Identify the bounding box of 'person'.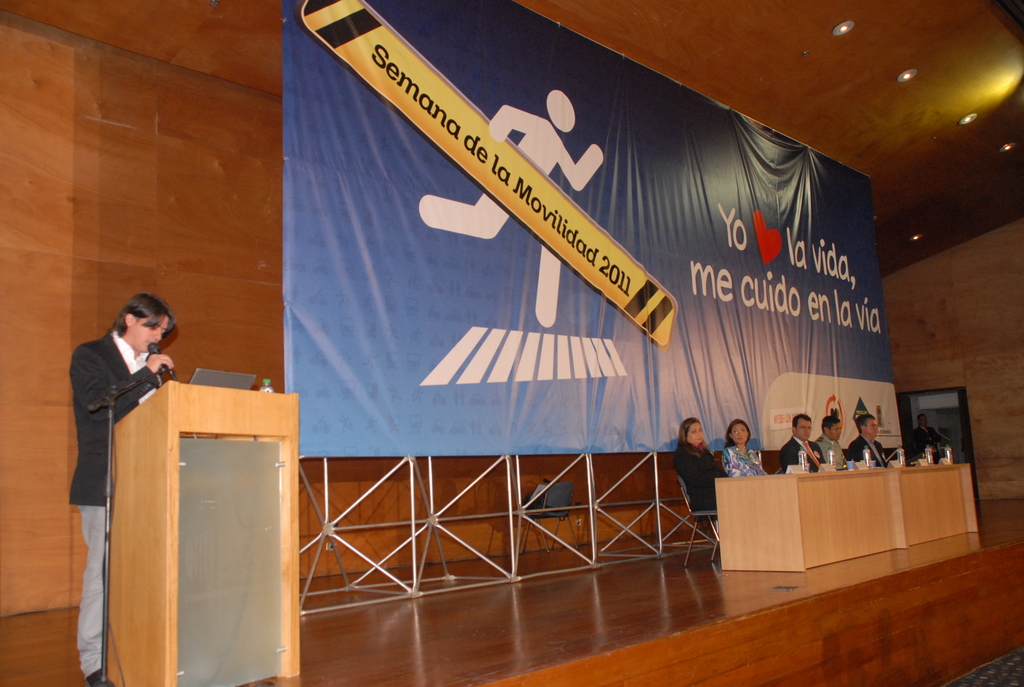
x1=675, y1=422, x2=728, y2=533.
